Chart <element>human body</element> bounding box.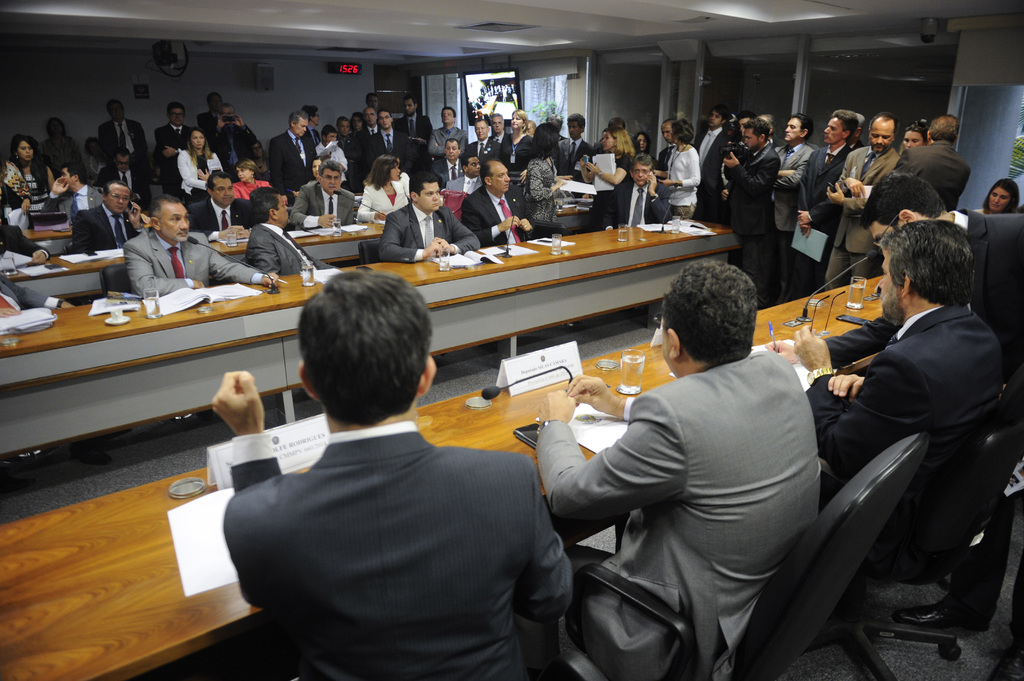
Charted: bbox=(952, 204, 1023, 402).
